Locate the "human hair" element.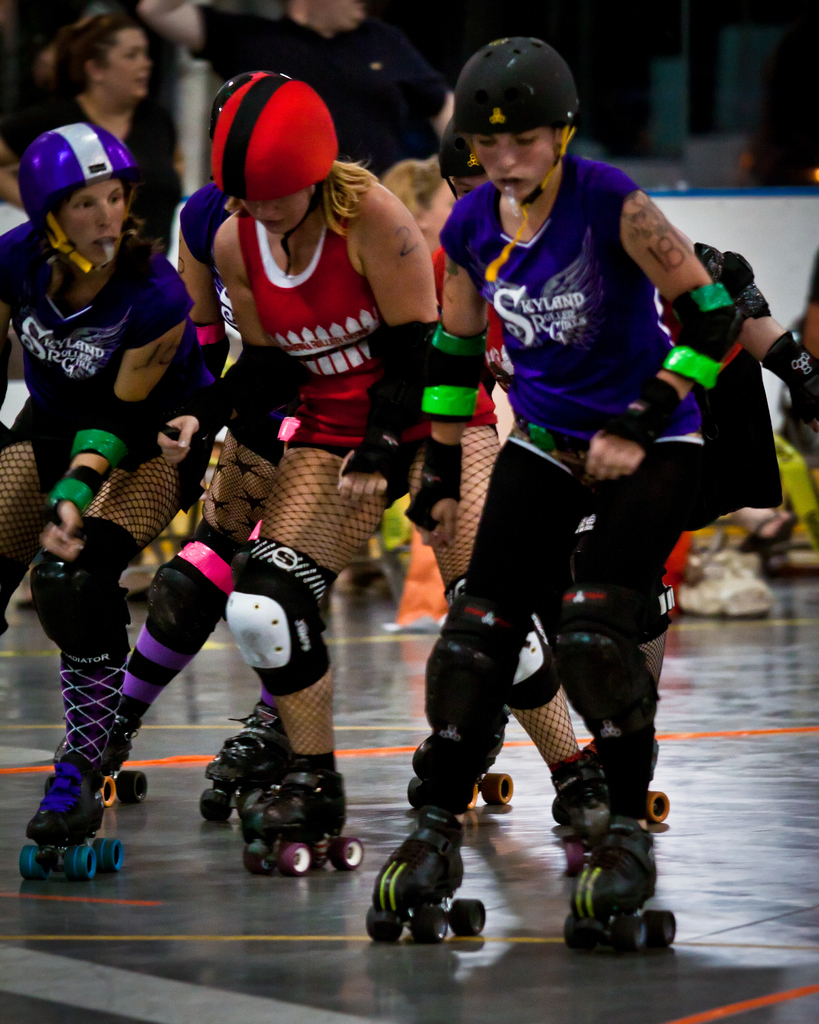
Element bbox: [326, 157, 378, 229].
